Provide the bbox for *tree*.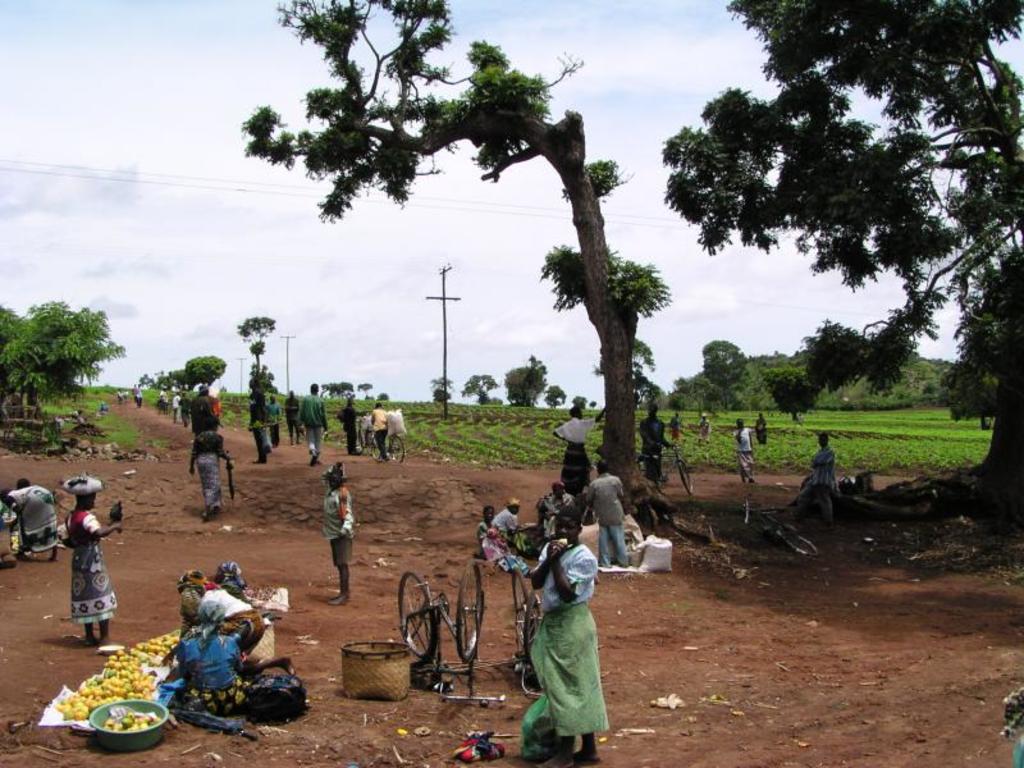
<bbox>568, 392, 588, 417</bbox>.
